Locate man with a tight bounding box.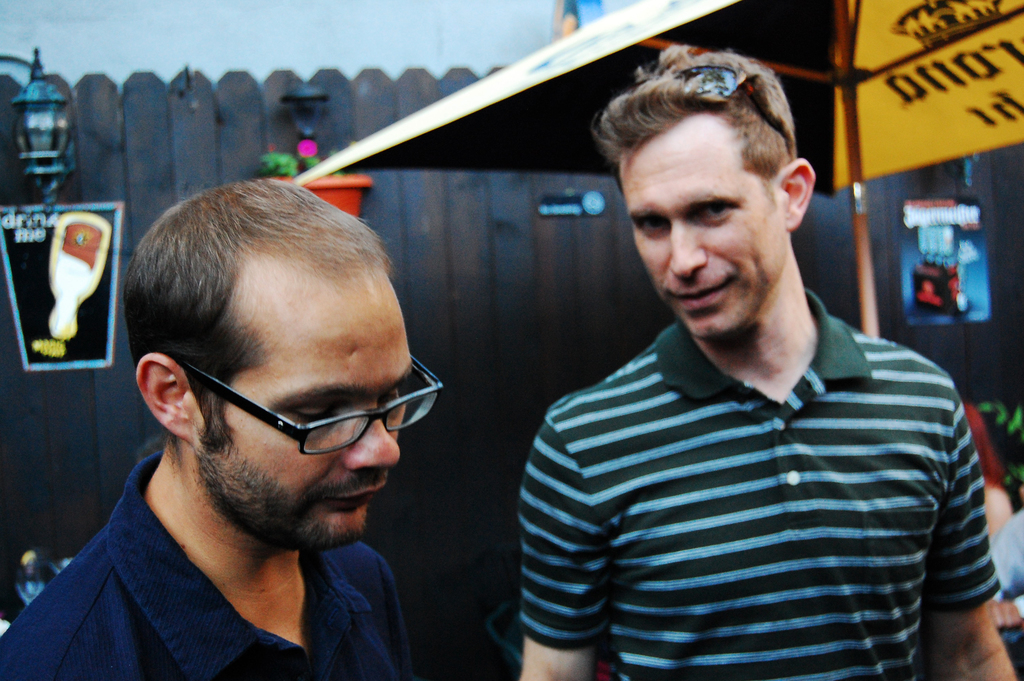
{"x1": 514, "y1": 42, "x2": 1020, "y2": 680}.
